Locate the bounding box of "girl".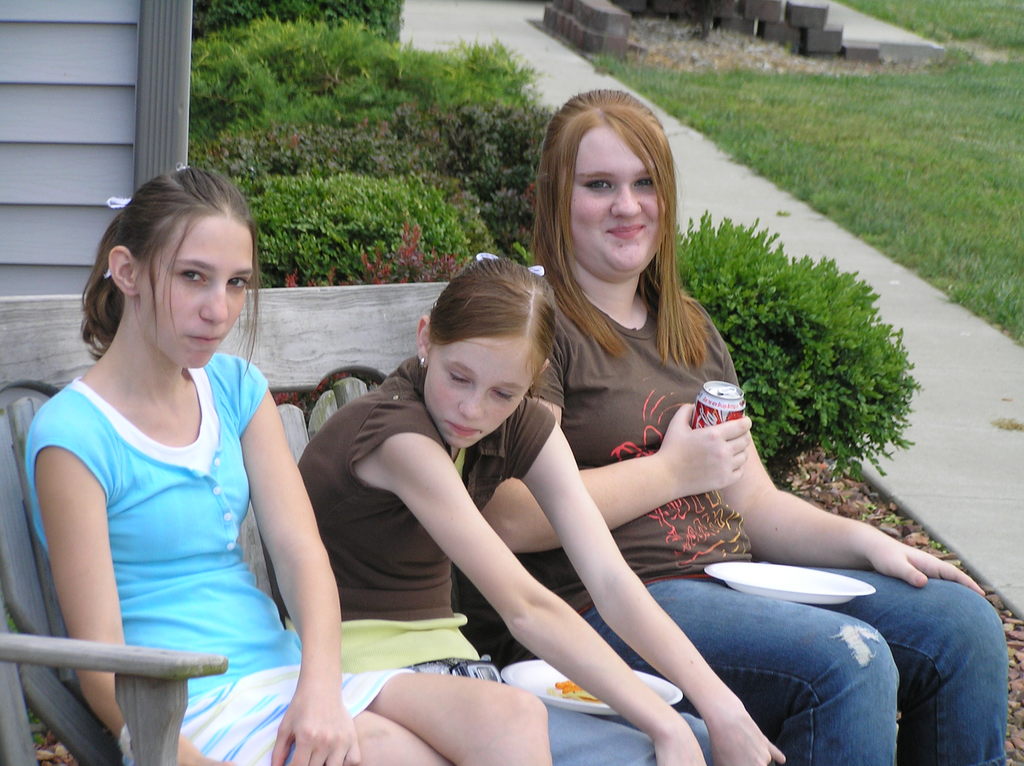
Bounding box: l=452, t=81, r=997, b=760.
